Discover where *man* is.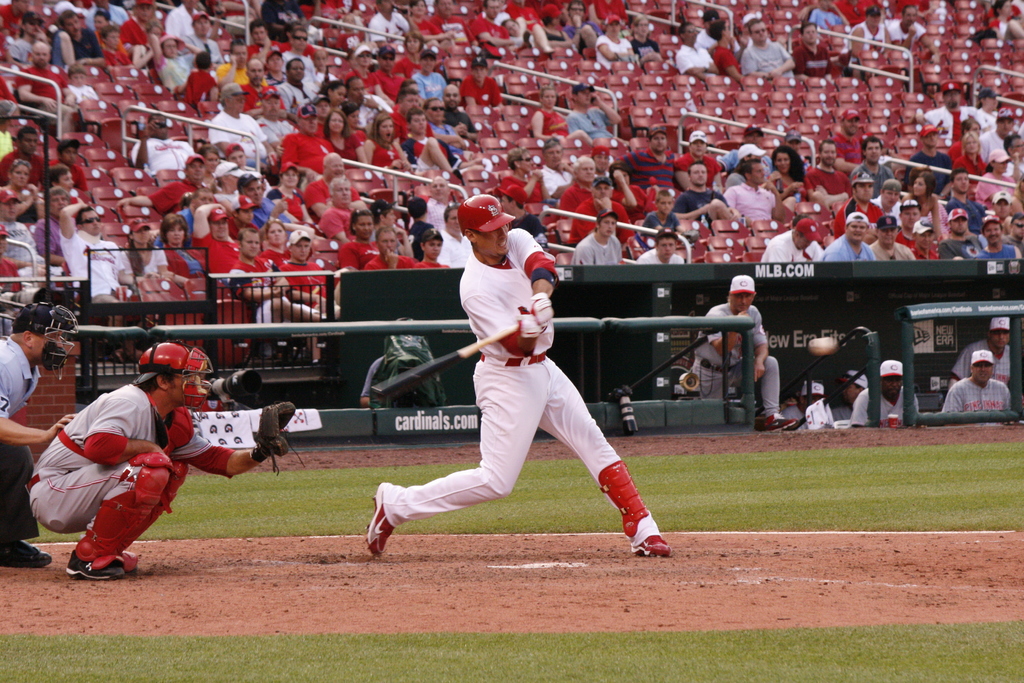
Discovered at bbox=[792, 21, 835, 76].
